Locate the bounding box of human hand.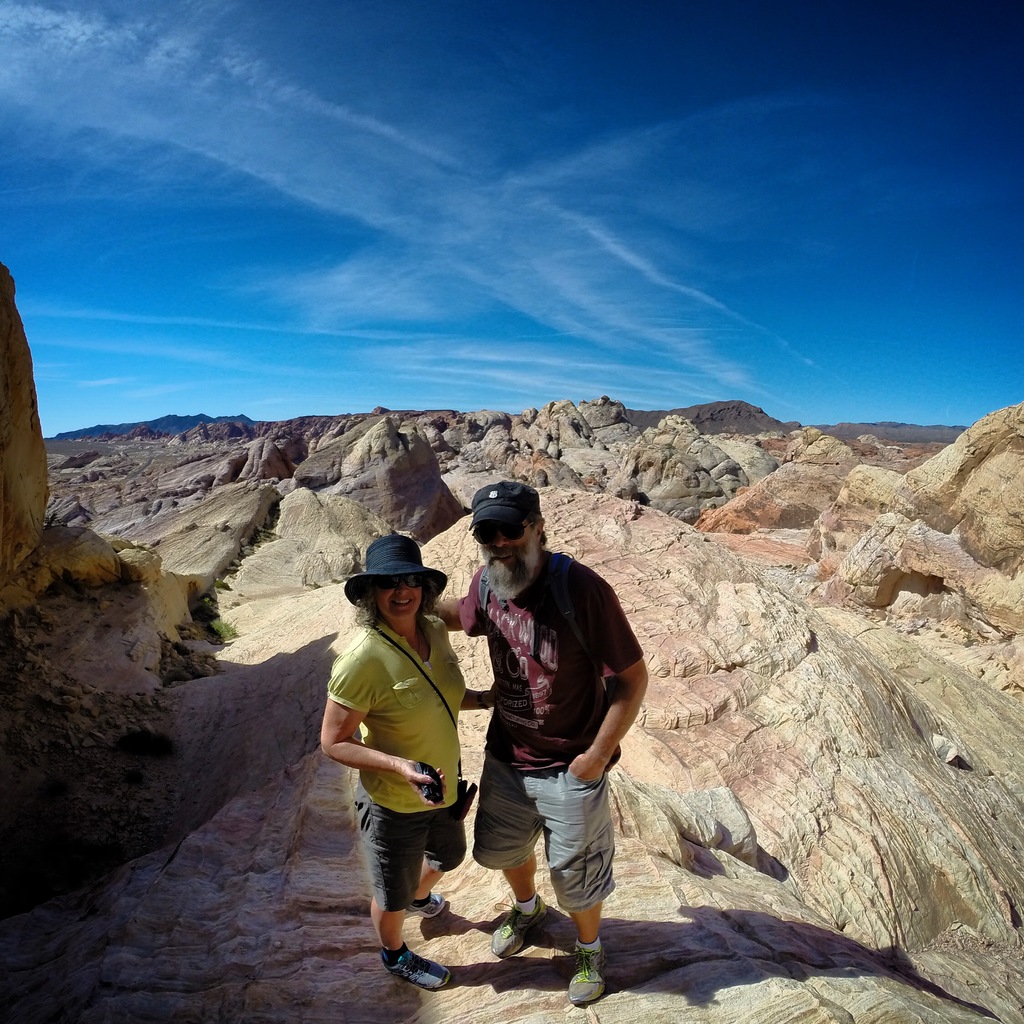
Bounding box: (563,749,604,781).
